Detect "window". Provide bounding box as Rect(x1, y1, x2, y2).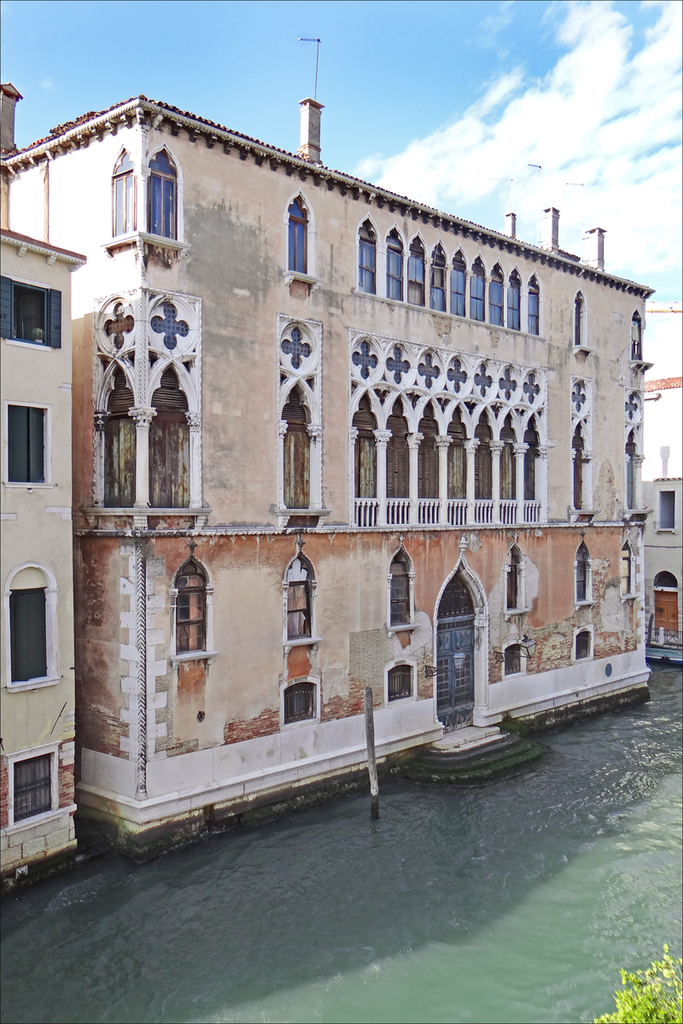
Rect(507, 267, 520, 332).
